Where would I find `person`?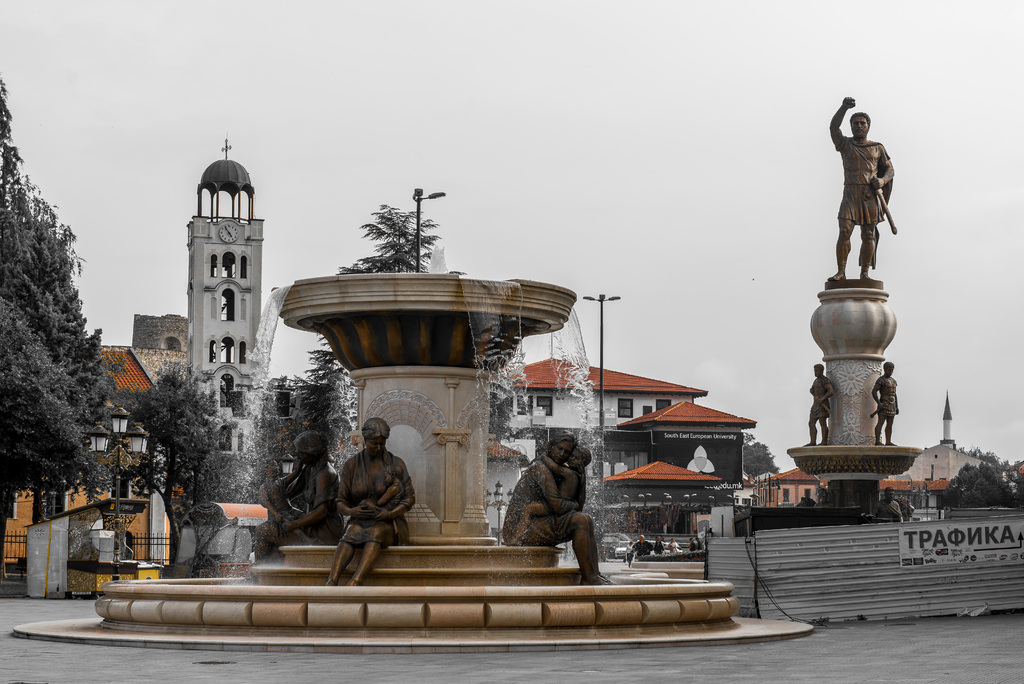
At 803:363:833:448.
